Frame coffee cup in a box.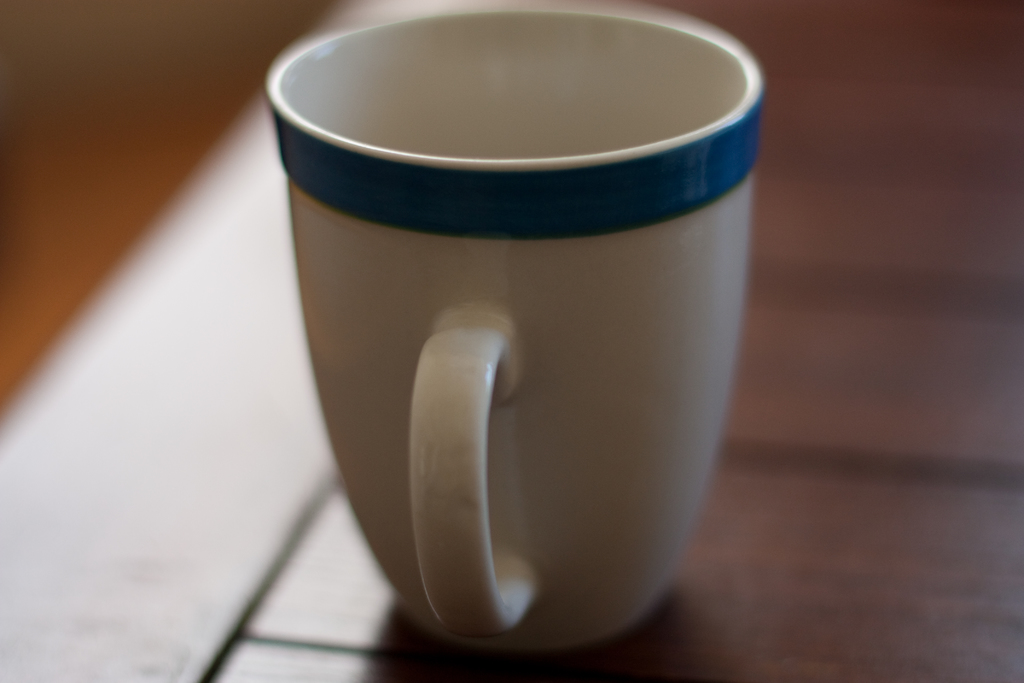
select_region(264, 0, 767, 664).
